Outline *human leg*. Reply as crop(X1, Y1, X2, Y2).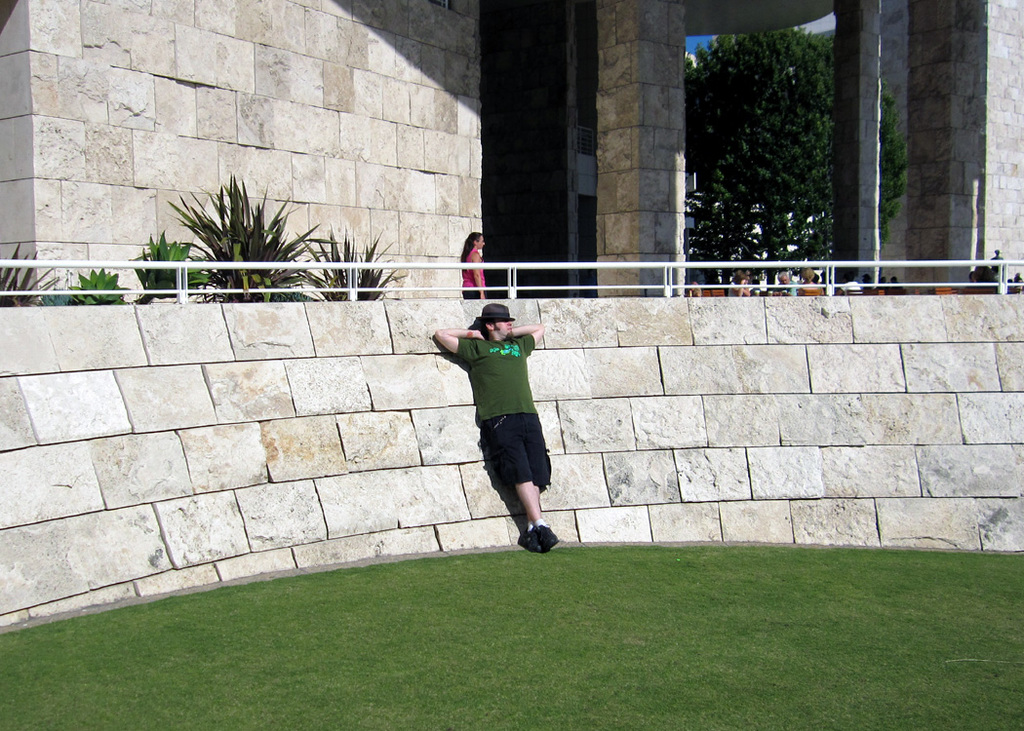
crop(514, 483, 561, 554).
